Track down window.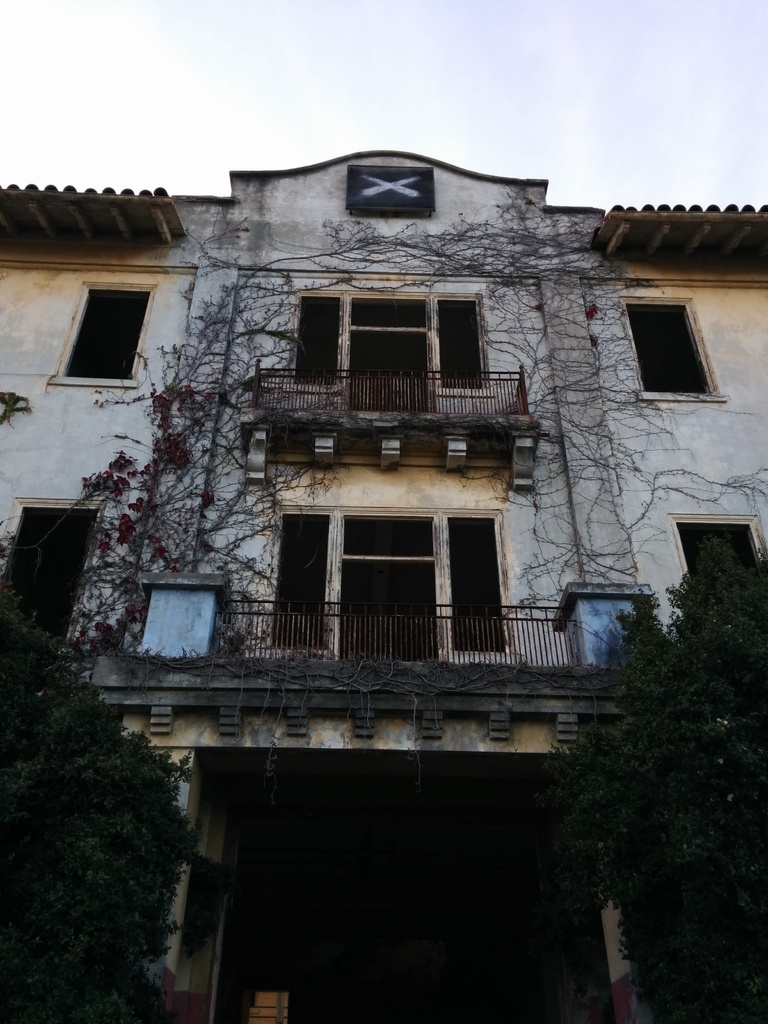
Tracked to region(63, 291, 156, 378).
